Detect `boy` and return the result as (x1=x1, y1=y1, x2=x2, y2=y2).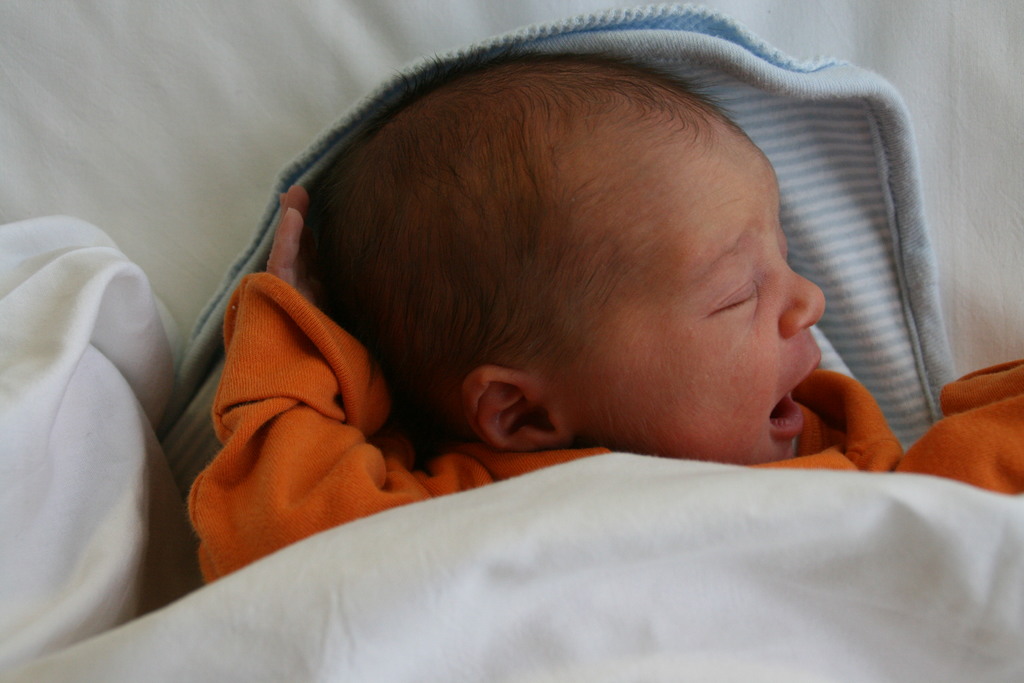
(x1=196, y1=52, x2=1023, y2=682).
